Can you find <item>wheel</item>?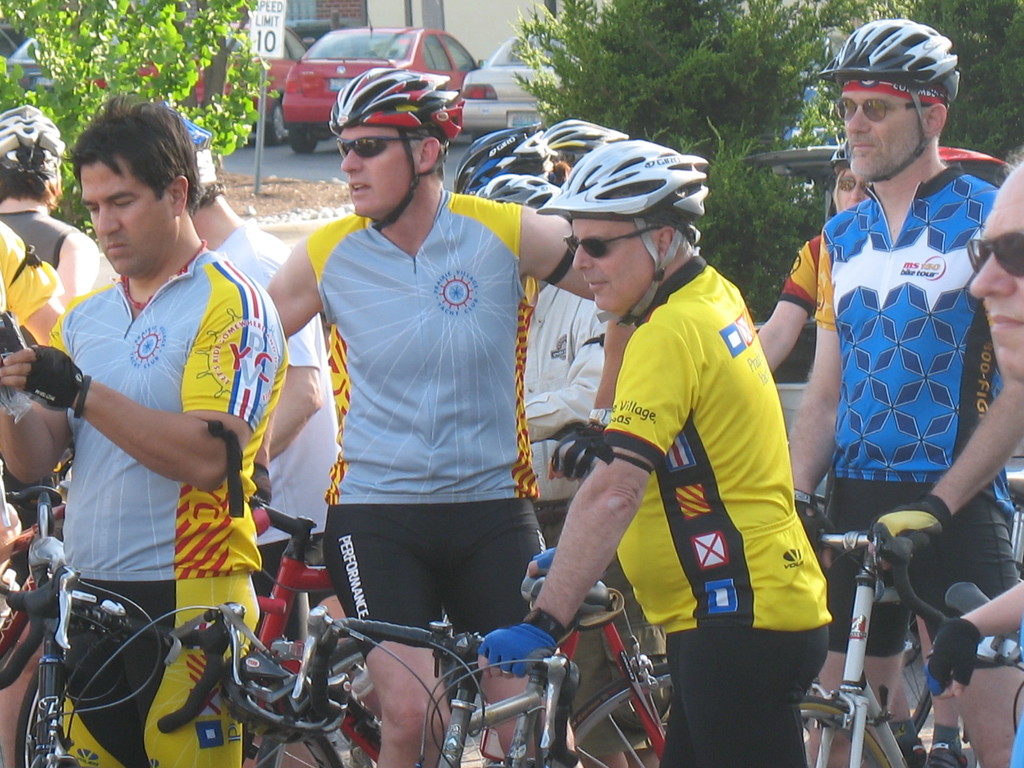
Yes, bounding box: rect(287, 127, 321, 152).
